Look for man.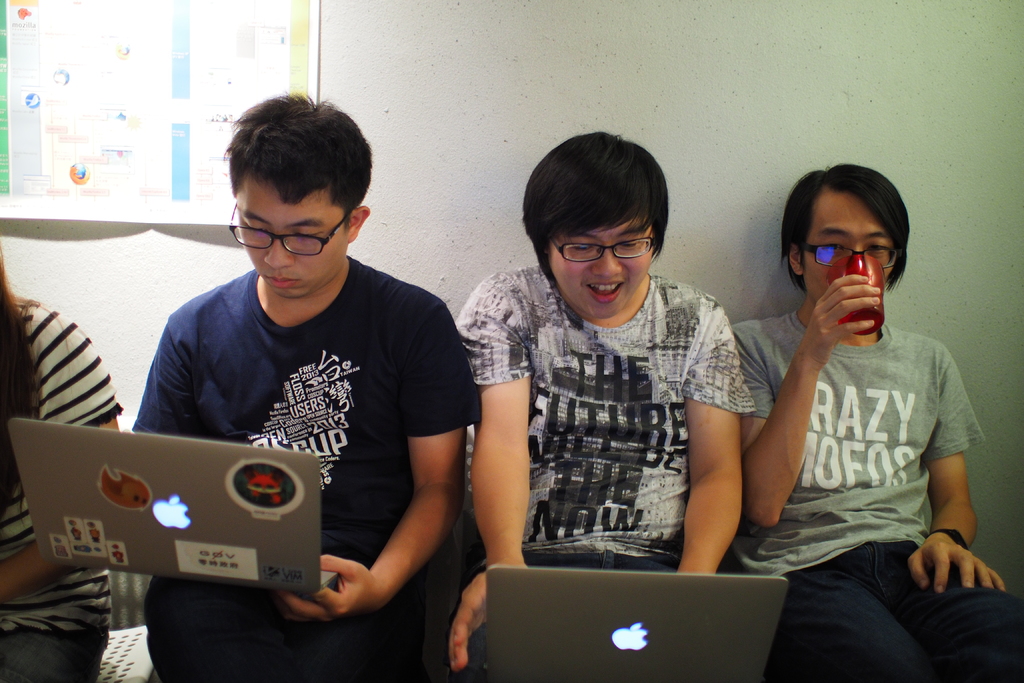
Found: x1=713, y1=157, x2=1008, y2=657.
